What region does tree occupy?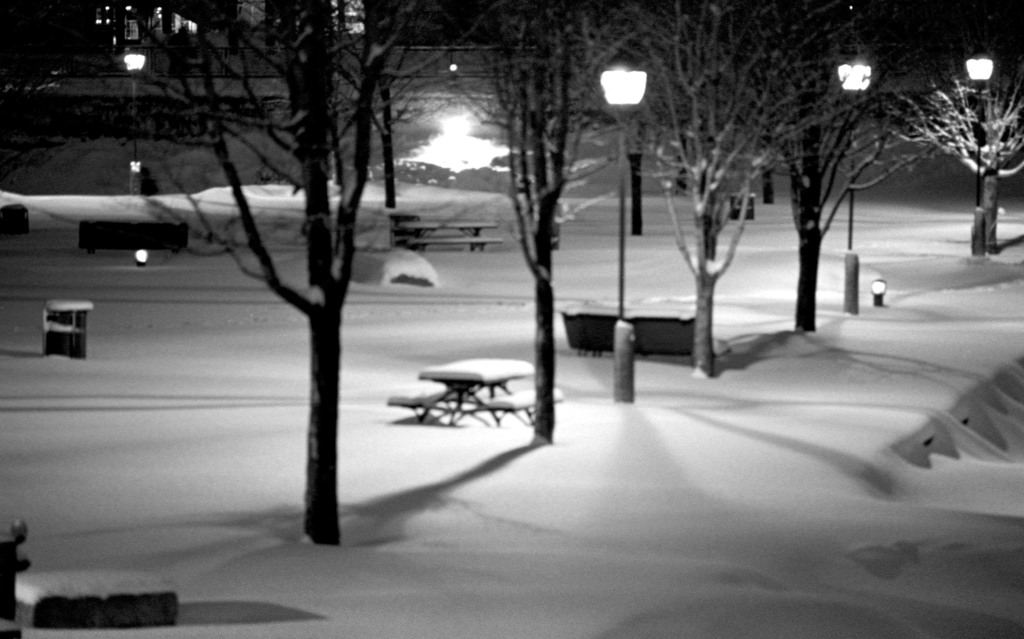
detection(459, 0, 630, 435).
